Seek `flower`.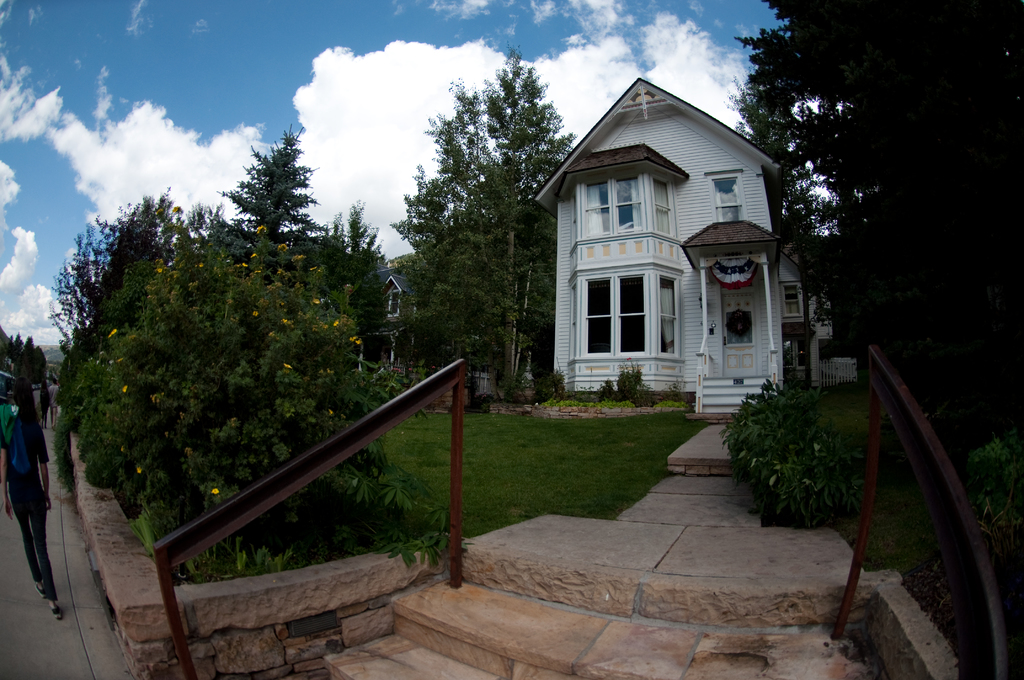
crop(135, 469, 144, 477).
